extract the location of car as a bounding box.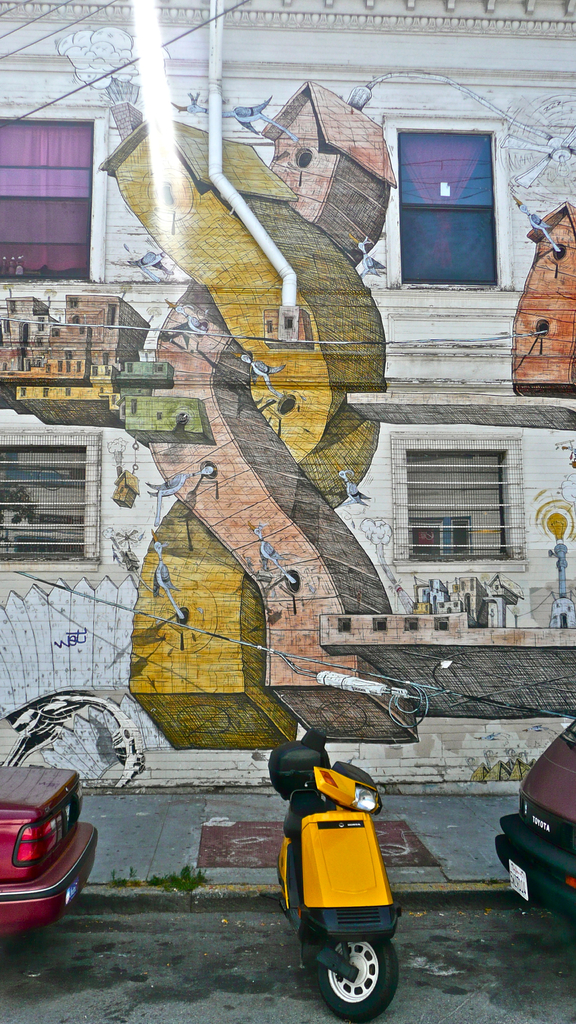
(486, 751, 575, 934).
